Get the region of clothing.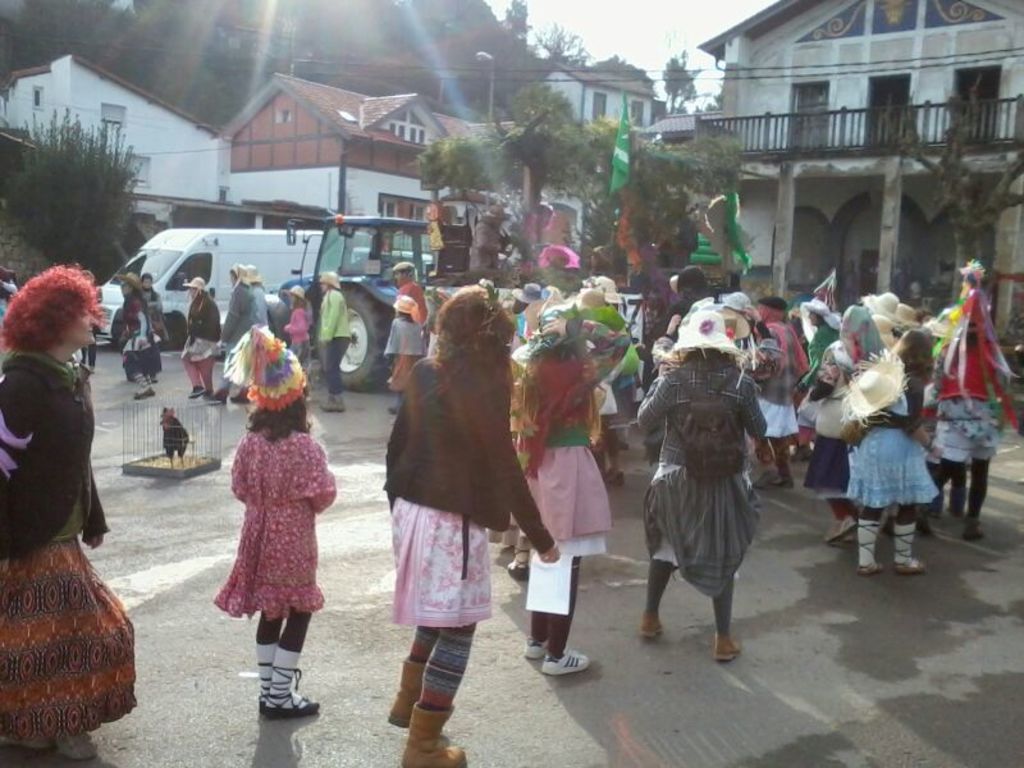
crop(122, 296, 161, 390).
